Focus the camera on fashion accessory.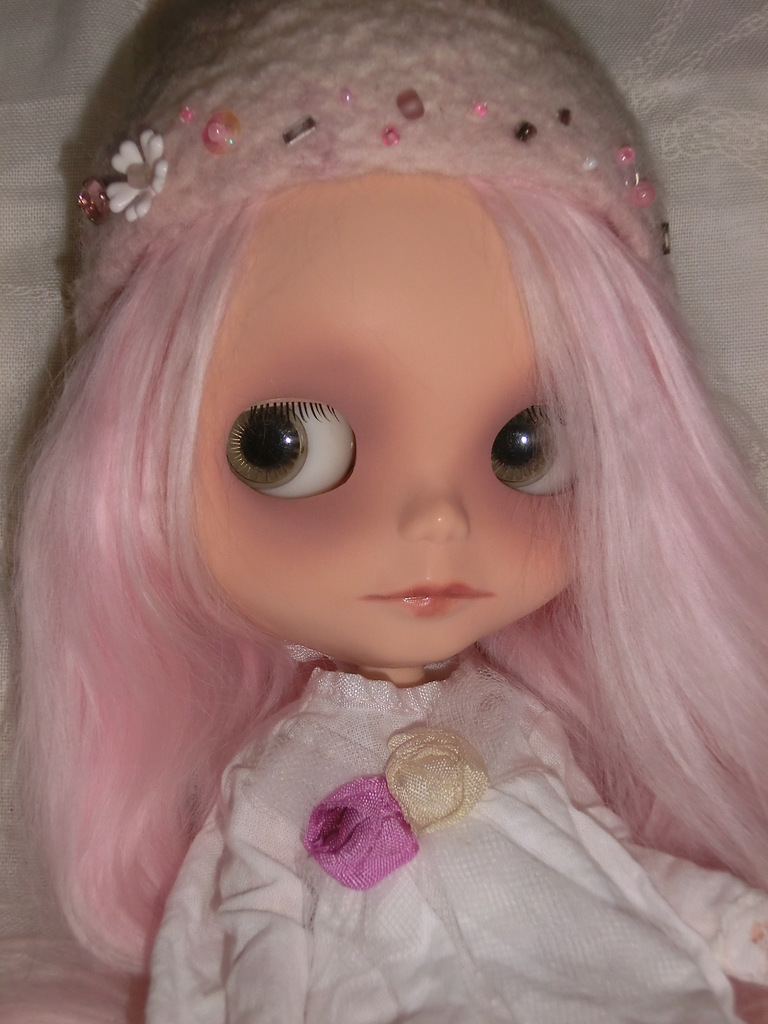
Focus region: 303/725/489/897.
